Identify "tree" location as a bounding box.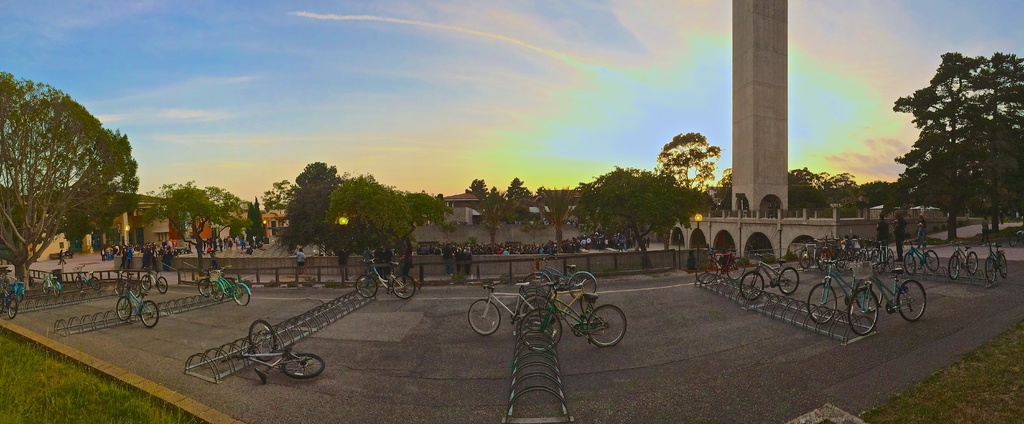
BBox(465, 175, 489, 210).
